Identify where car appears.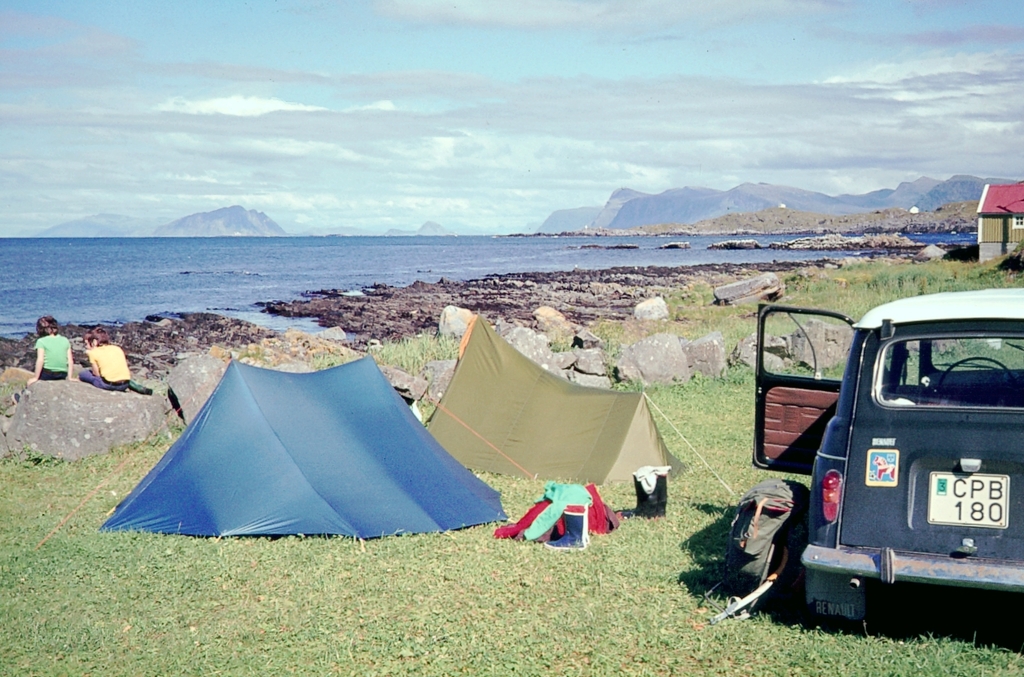
Appears at x1=778 y1=292 x2=1023 y2=649.
